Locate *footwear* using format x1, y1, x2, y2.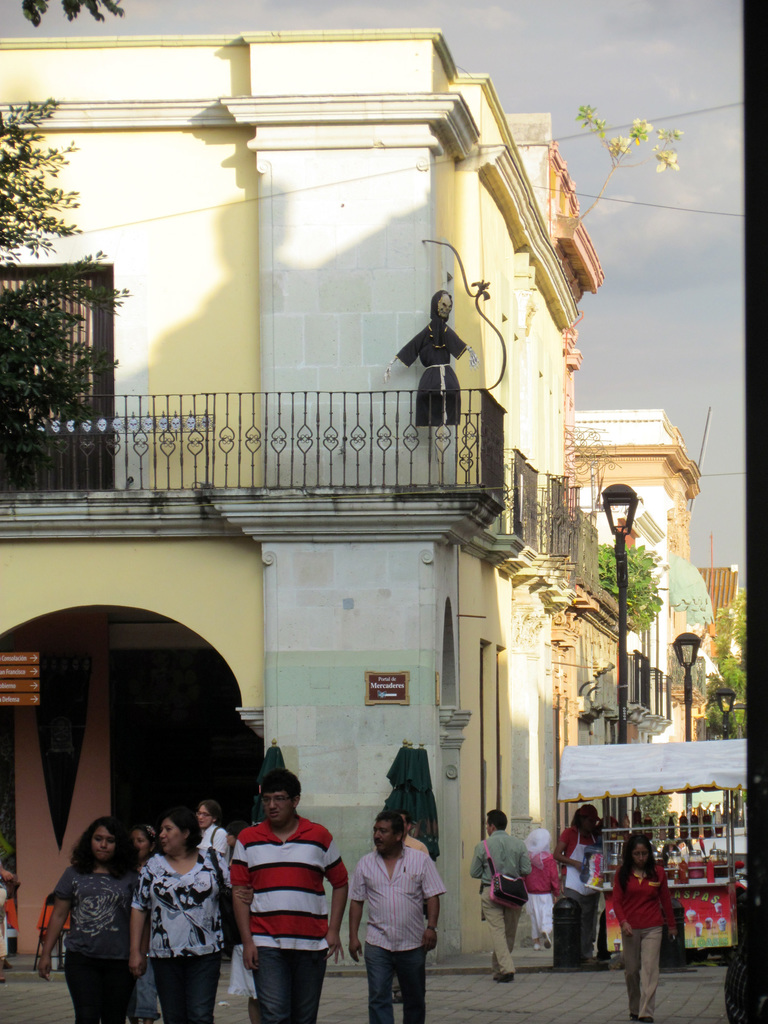
140, 1012, 162, 1021.
